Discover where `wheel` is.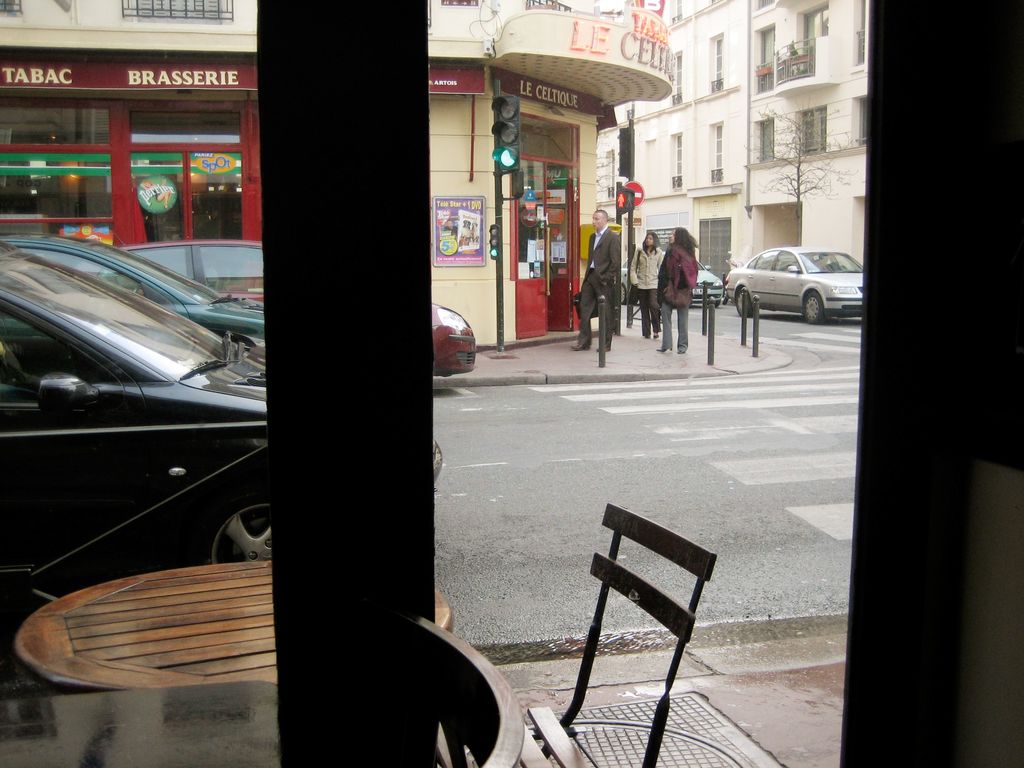
Discovered at left=177, top=475, right=287, bottom=563.
